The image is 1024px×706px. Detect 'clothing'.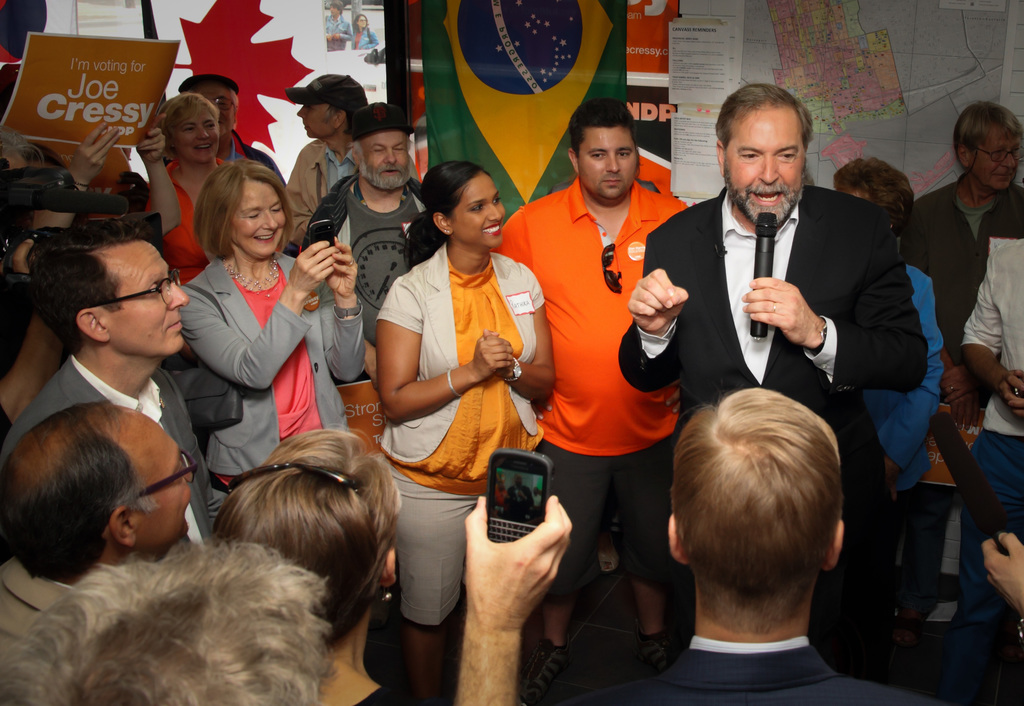
Detection: l=381, t=237, r=540, b=628.
